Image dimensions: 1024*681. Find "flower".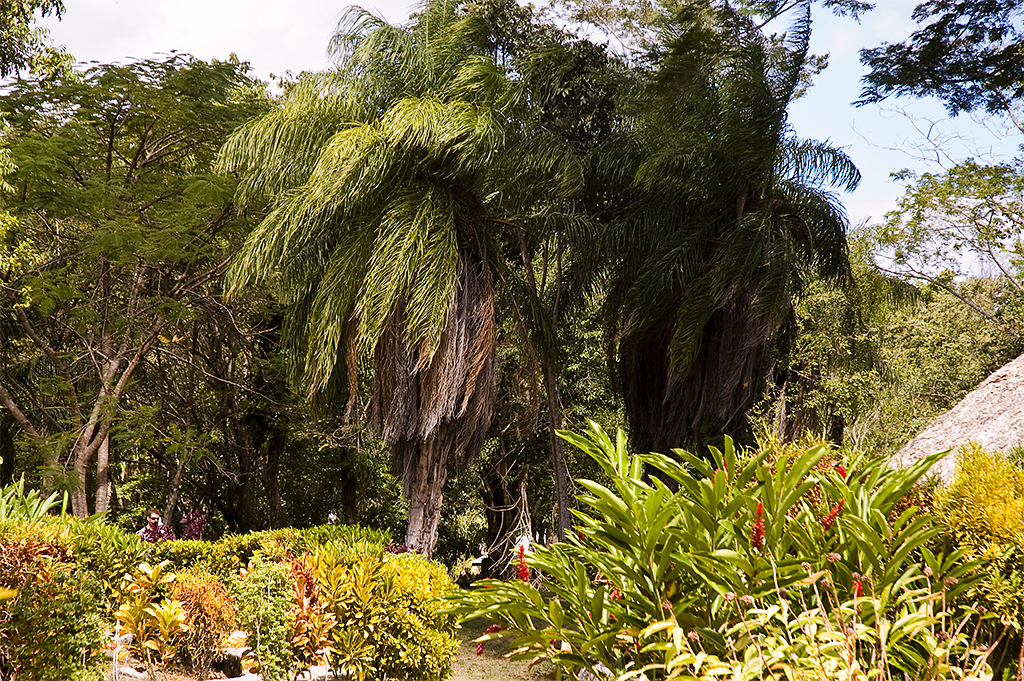
[513, 544, 531, 582].
